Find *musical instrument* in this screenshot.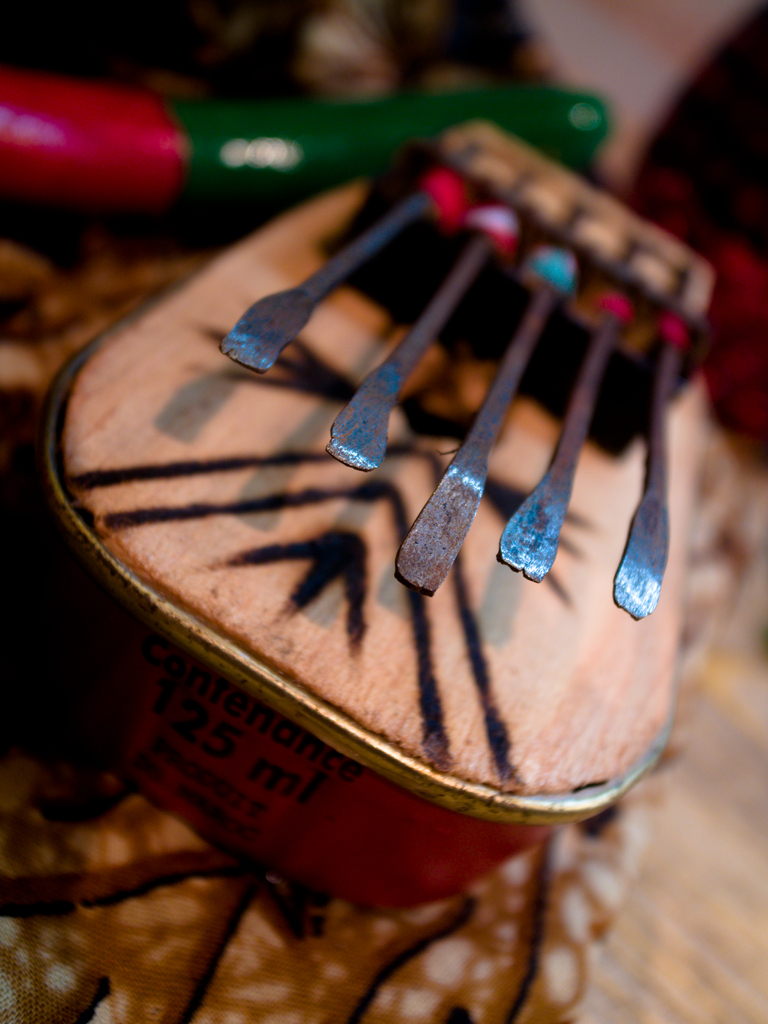
The bounding box for *musical instrument* is l=0, t=108, r=737, b=931.
